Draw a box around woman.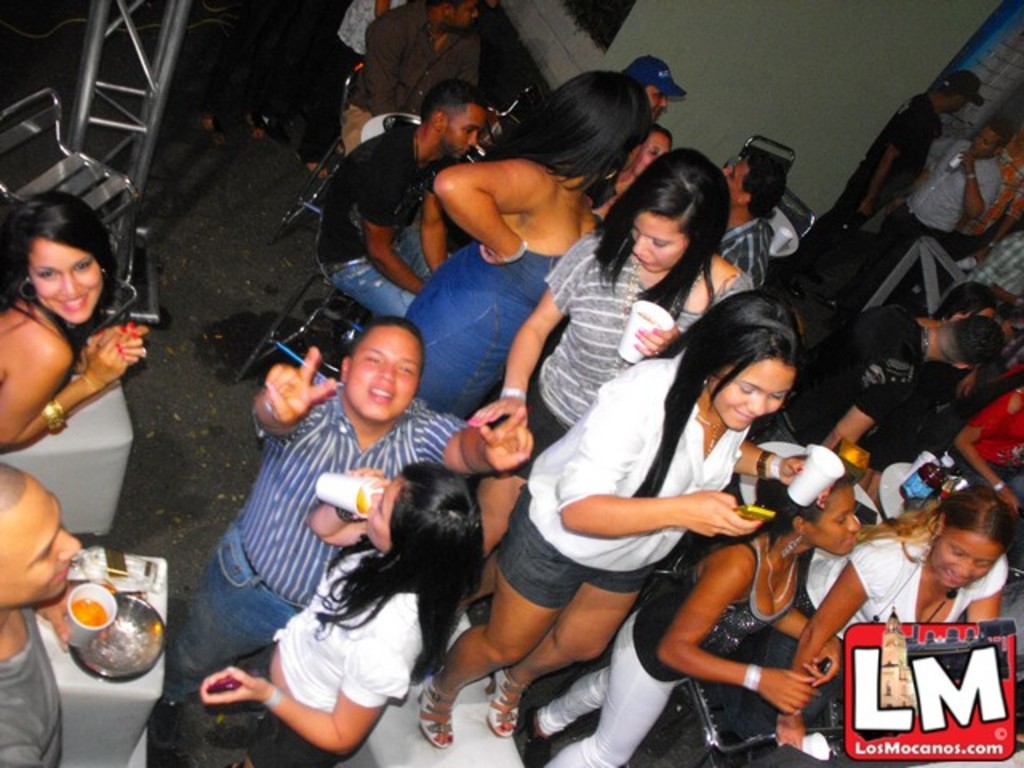
locate(418, 290, 830, 747).
